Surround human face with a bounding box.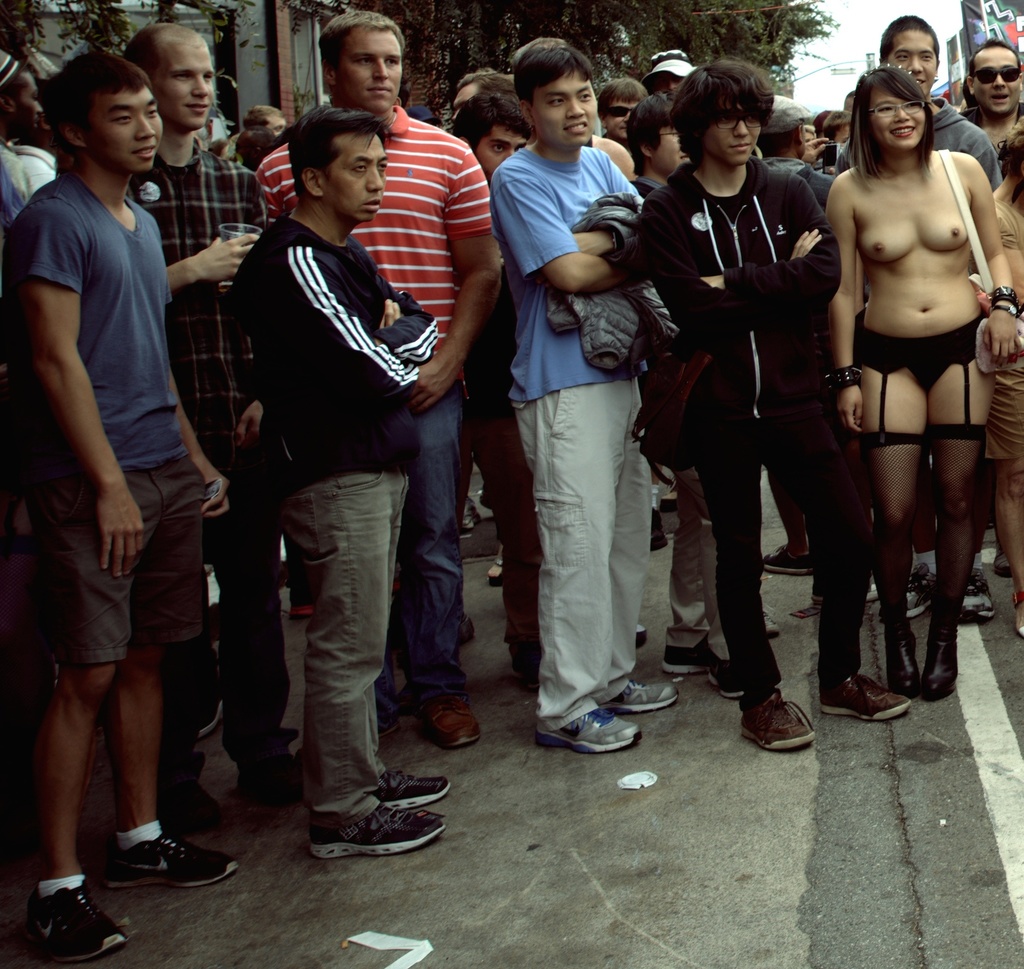
bbox=(262, 114, 286, 134).
